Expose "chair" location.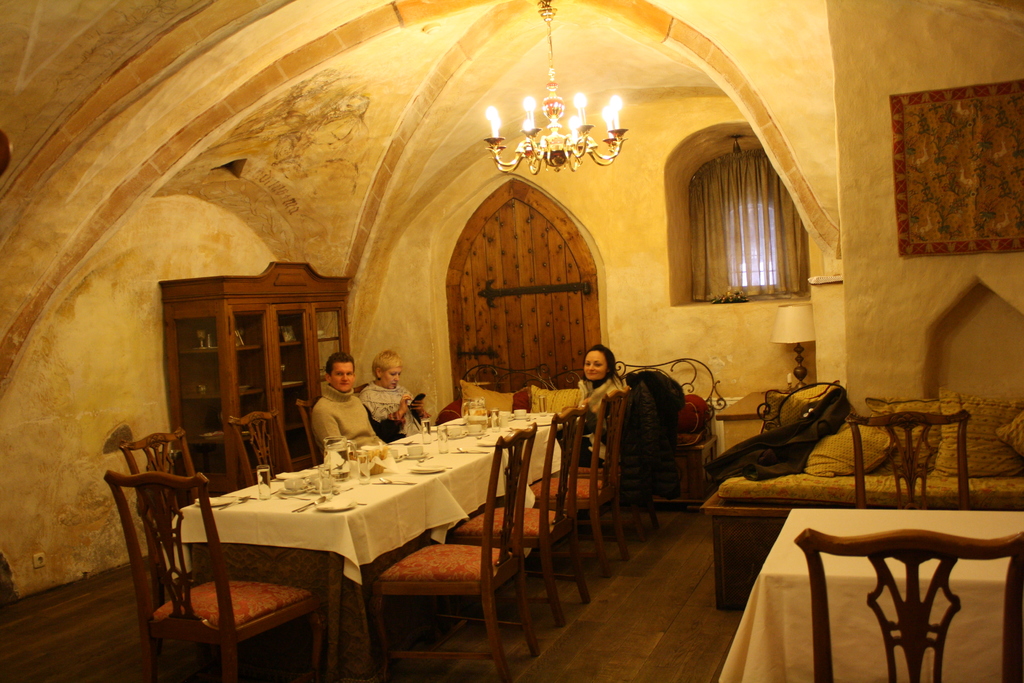
Exposed at locate(122, 428, 211, 609).
